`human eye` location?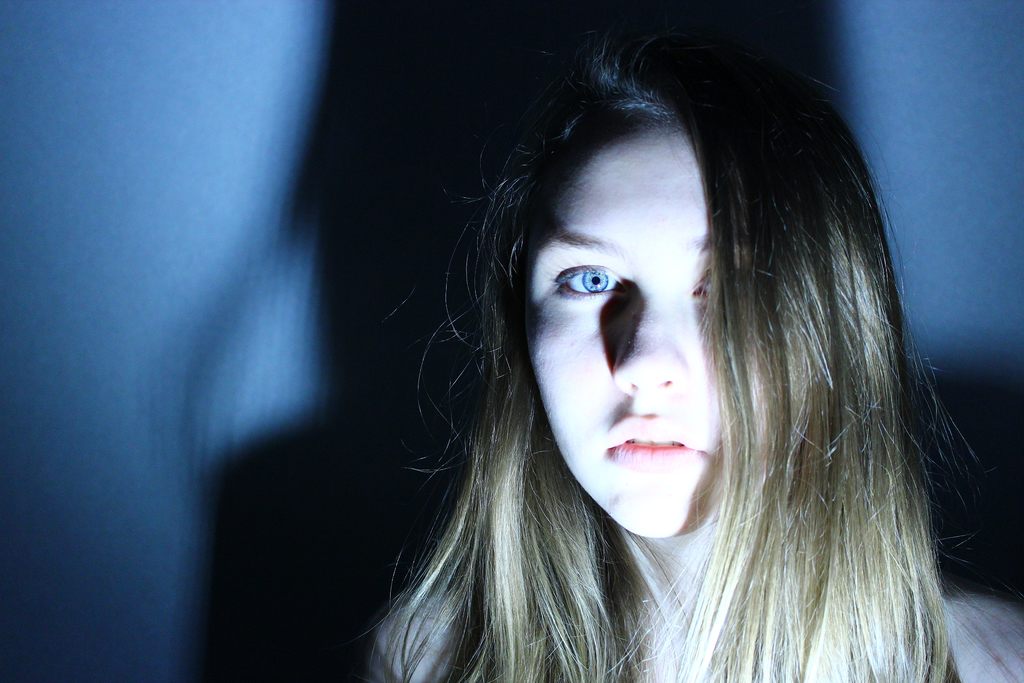
693/269/753/304
